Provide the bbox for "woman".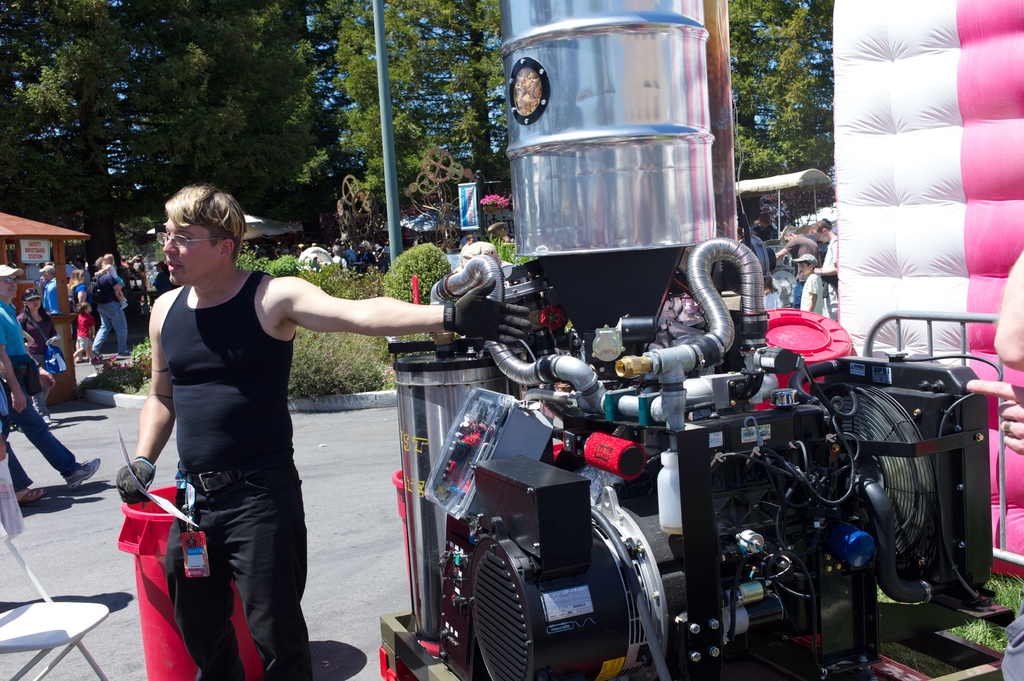
box(15, 289, 58, 424).
